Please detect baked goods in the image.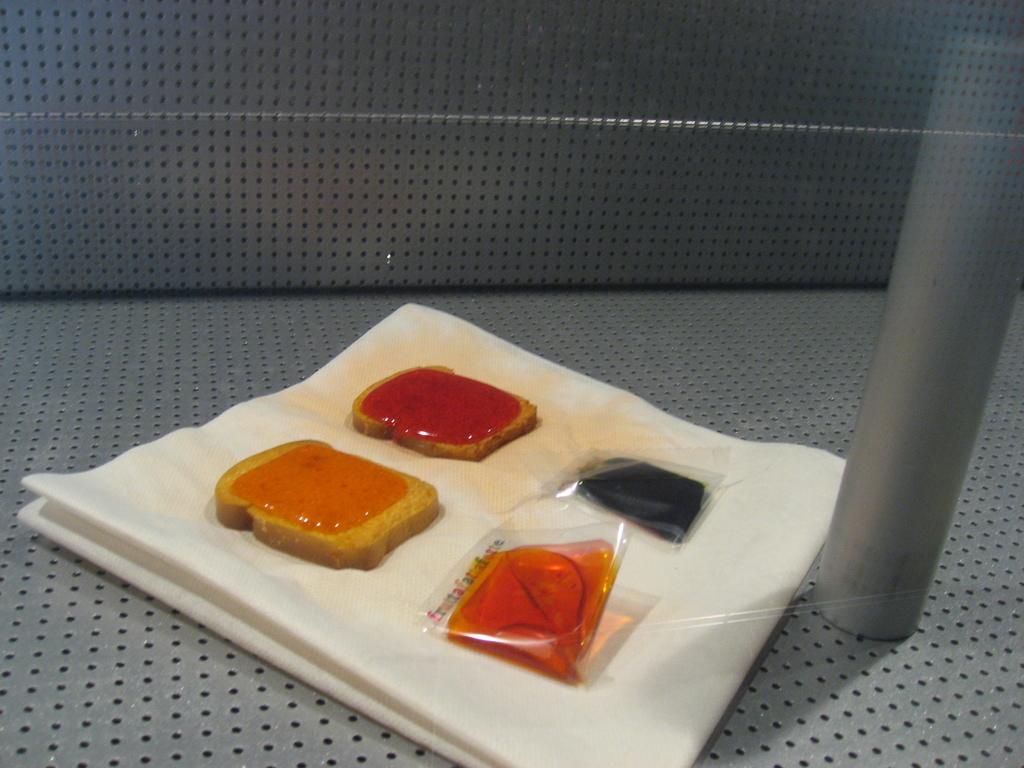
575/457/710/544.
